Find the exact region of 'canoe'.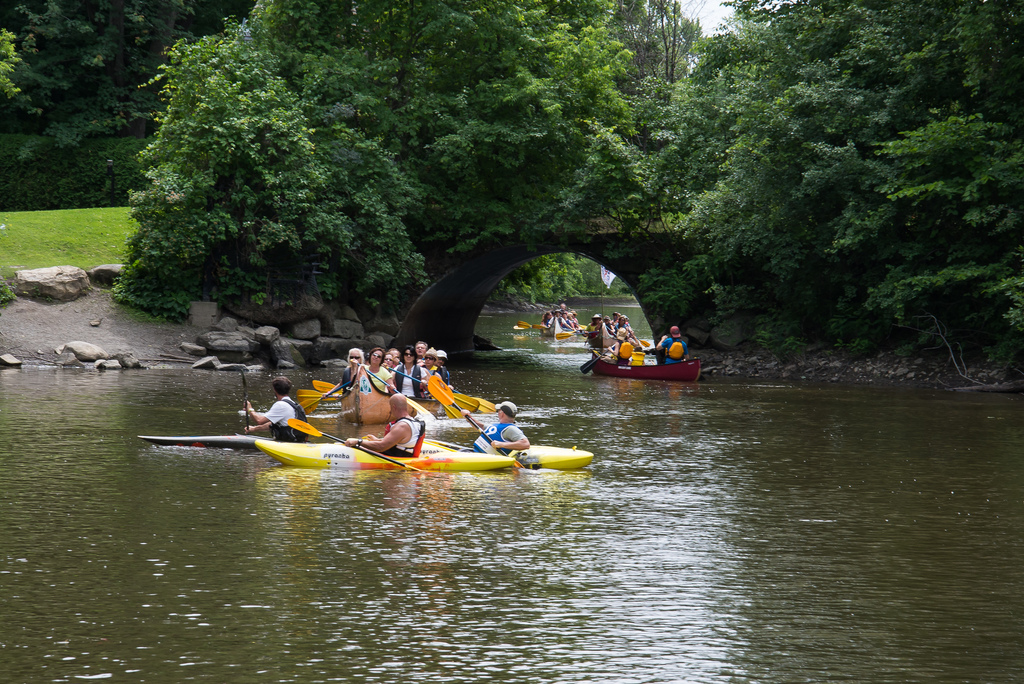
Exact region: left=259, top=436, right=591, bottom=474.
